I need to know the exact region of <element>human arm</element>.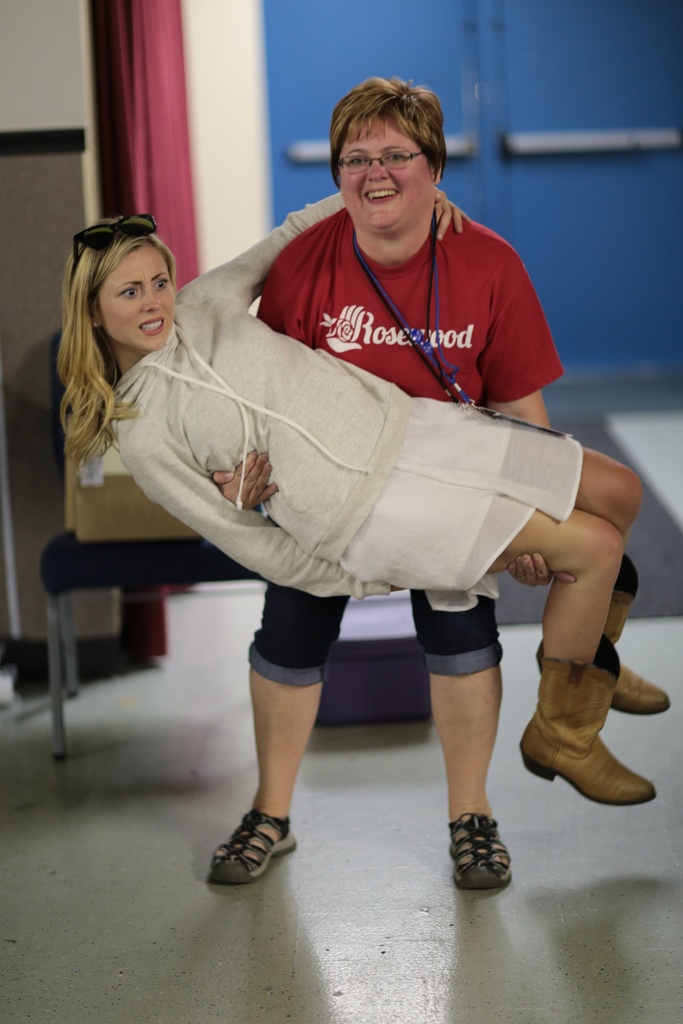
Region: 198:227:312:524.
